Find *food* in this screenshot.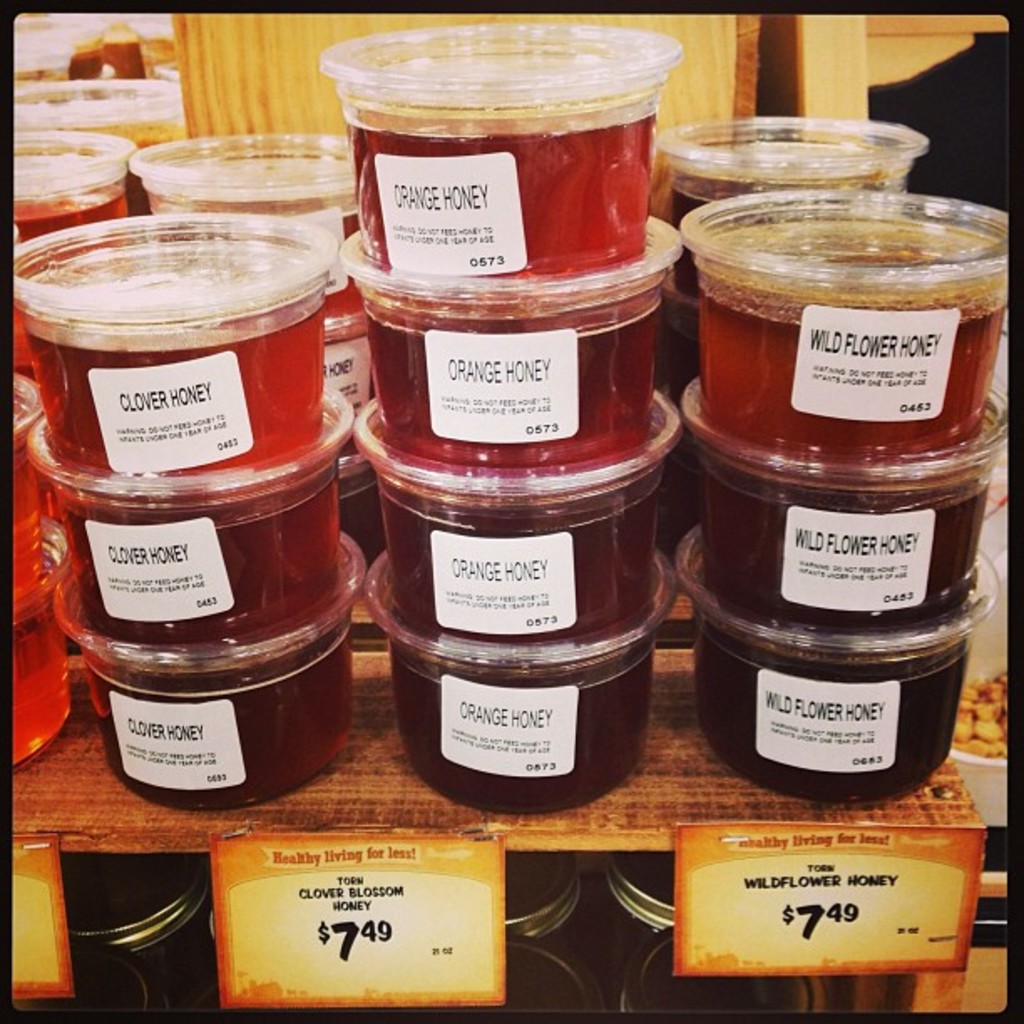
The bounding box for *food* is box(689, 457, 991, 643).
